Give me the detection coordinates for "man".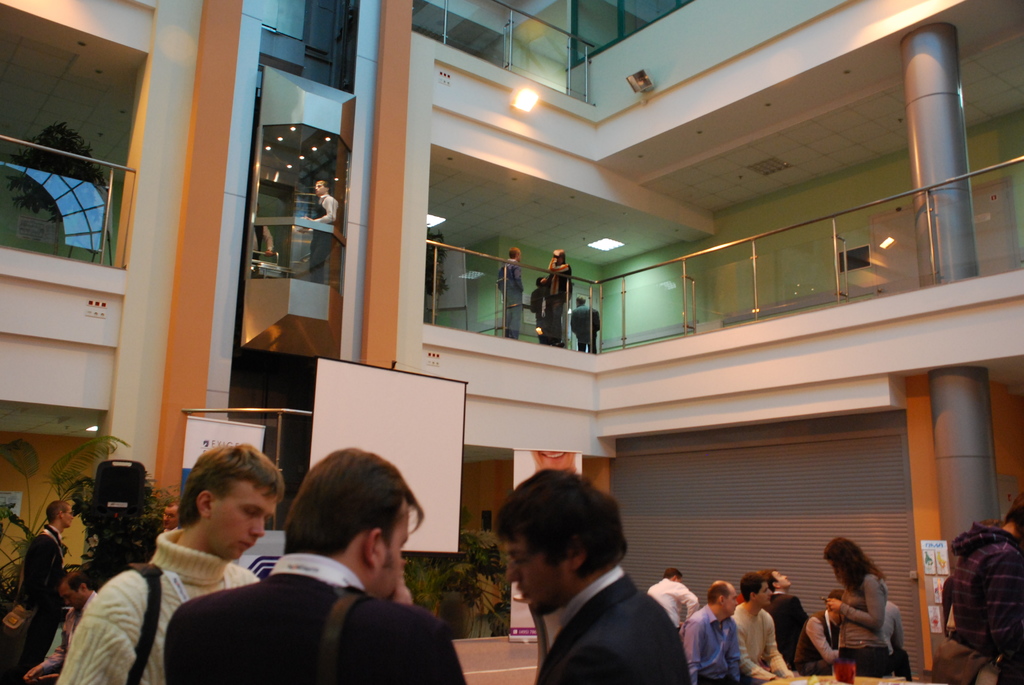
Rect(568, 292, 602, 356).
